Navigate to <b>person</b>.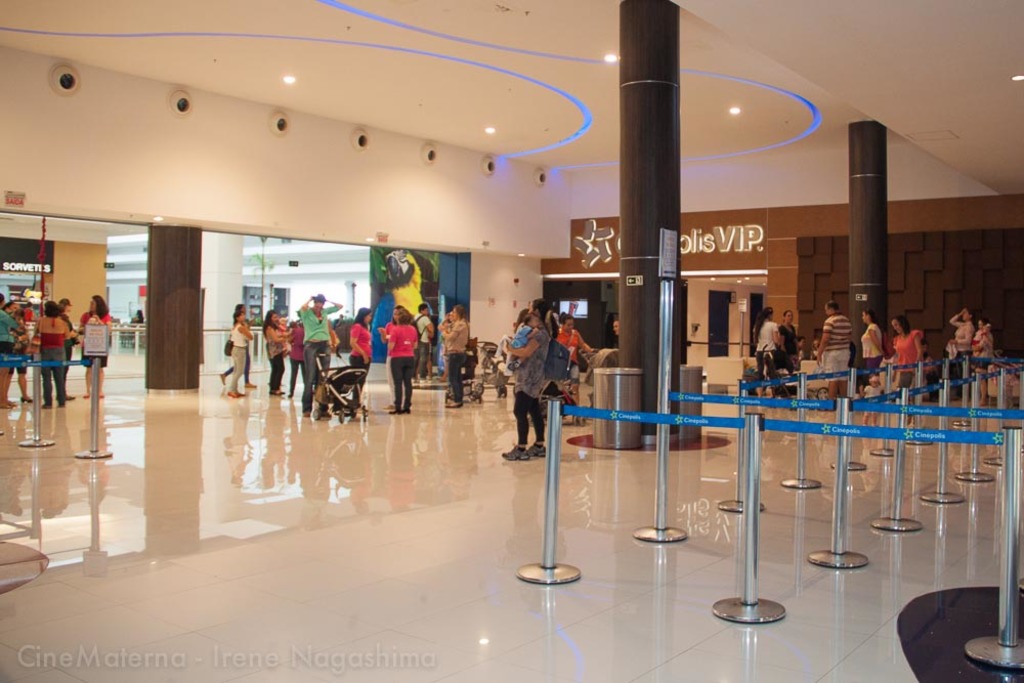
Navigation target: (386,304,416,416).
